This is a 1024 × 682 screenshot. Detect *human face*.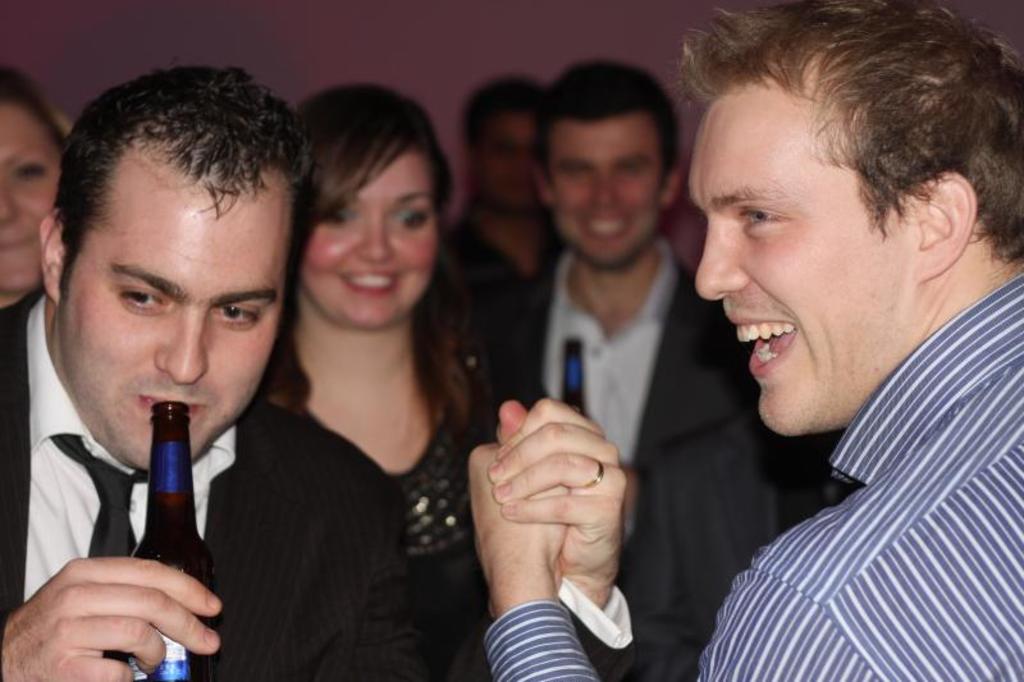
{"left": 691, "top": 73, "right": 924, "bottom": 447}.
